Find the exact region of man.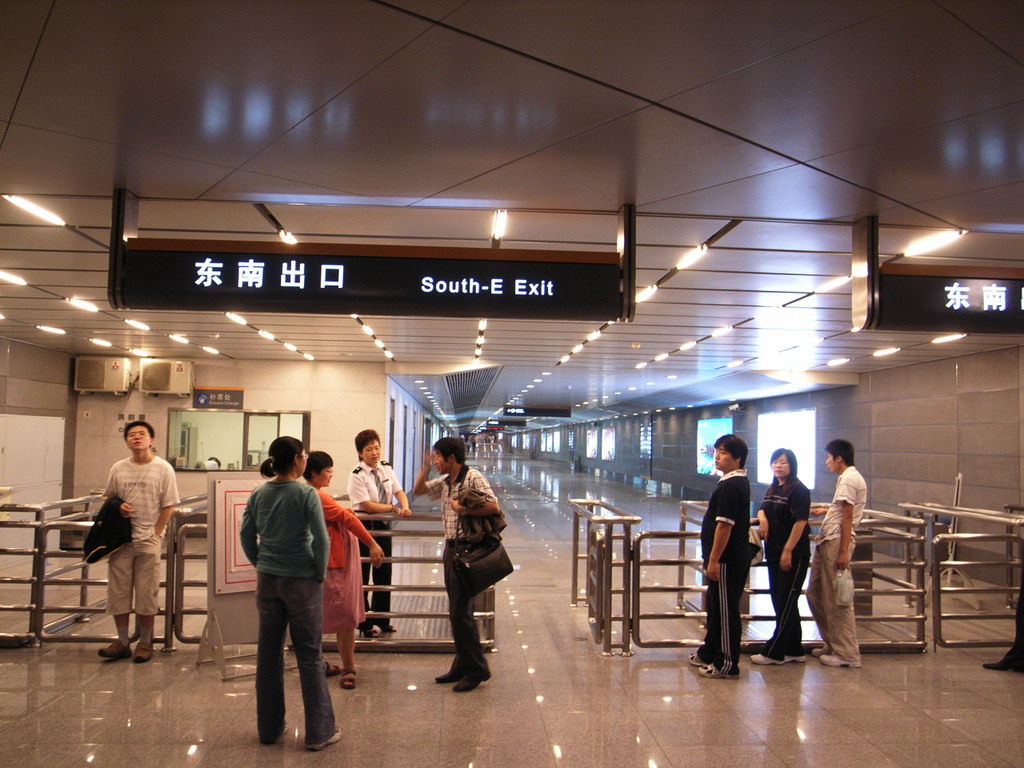
Exact region: 420, 440, 502, 698.
